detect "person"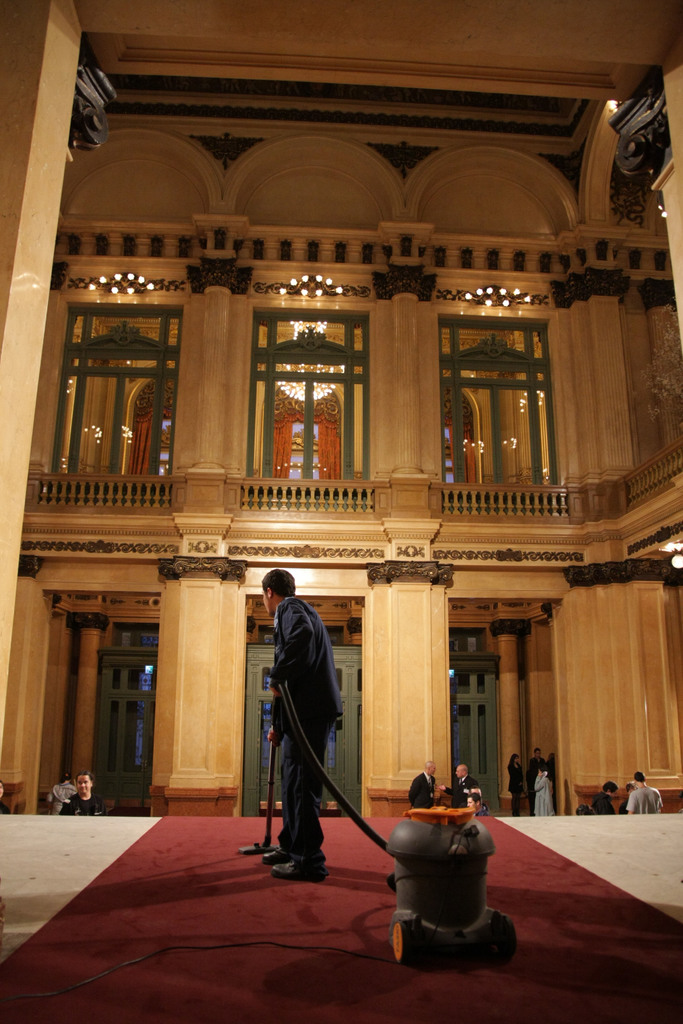
box=[534, 764, 556, 816]
